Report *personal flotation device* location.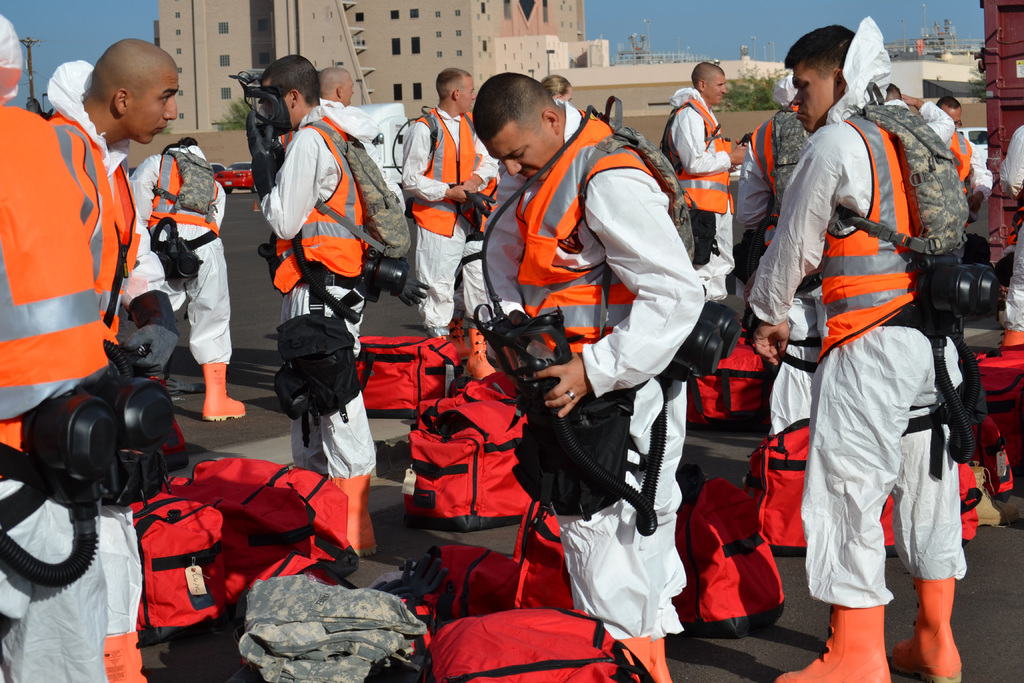
Report: bbox=(0, 106, 112, 444).
